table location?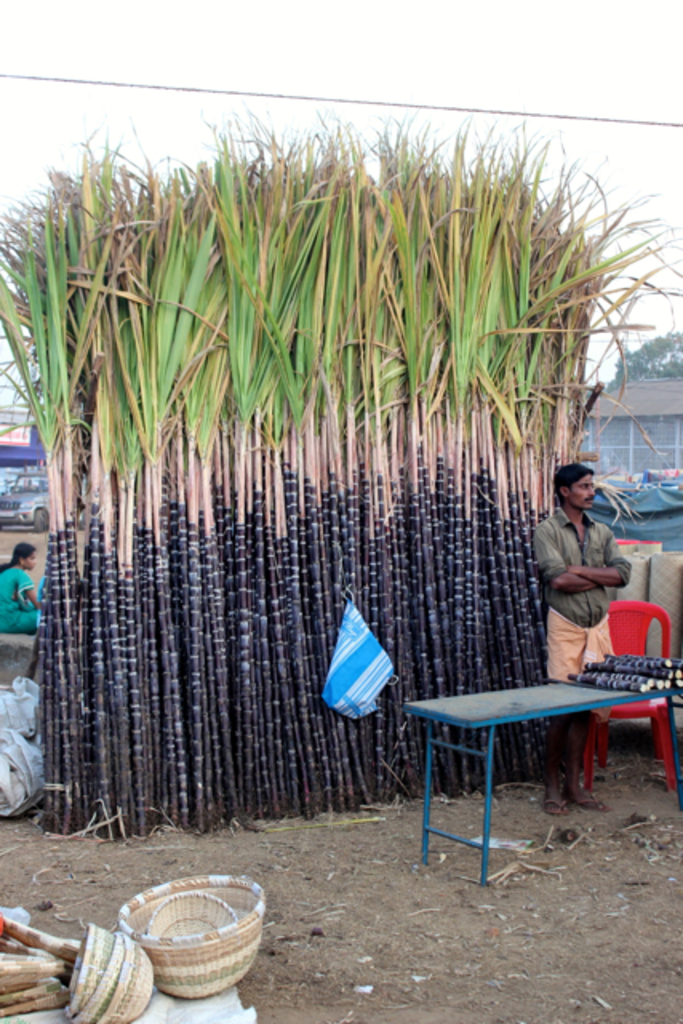
(382, 667, 661, 851)
